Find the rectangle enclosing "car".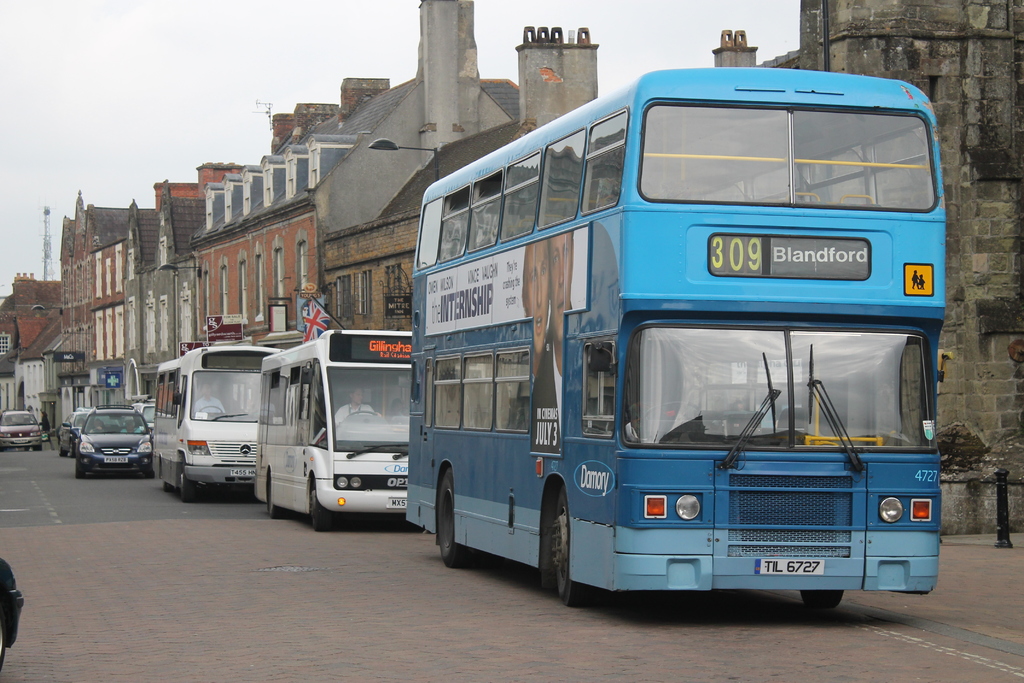
x1=70 y1=405 x2=153 y2=479.
